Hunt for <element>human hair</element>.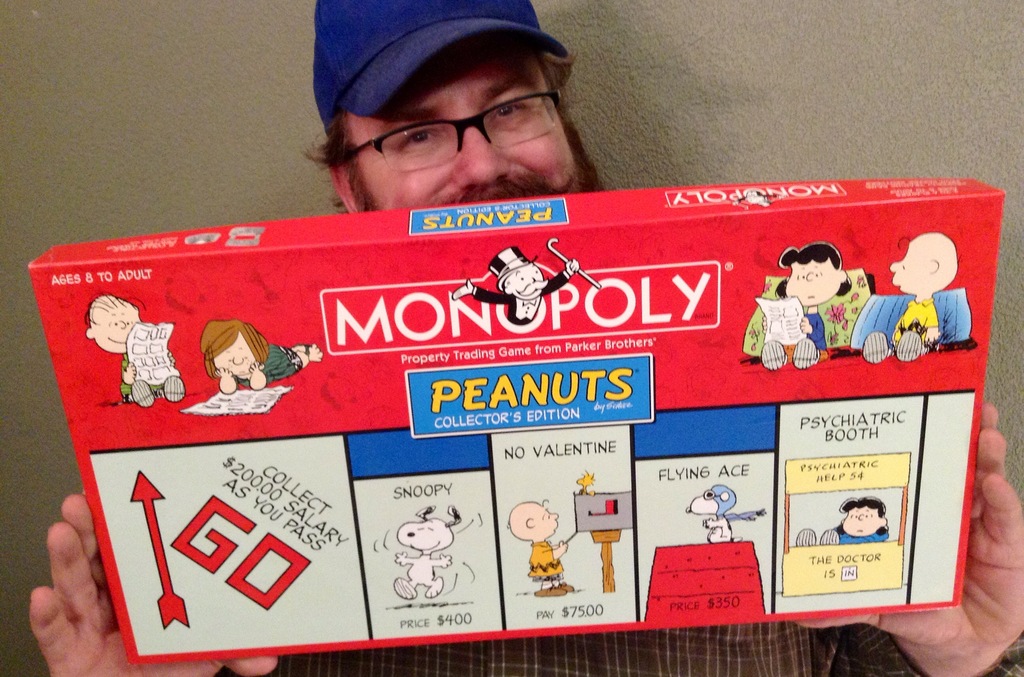
Hunted down at [841, 497, 890, 535].
